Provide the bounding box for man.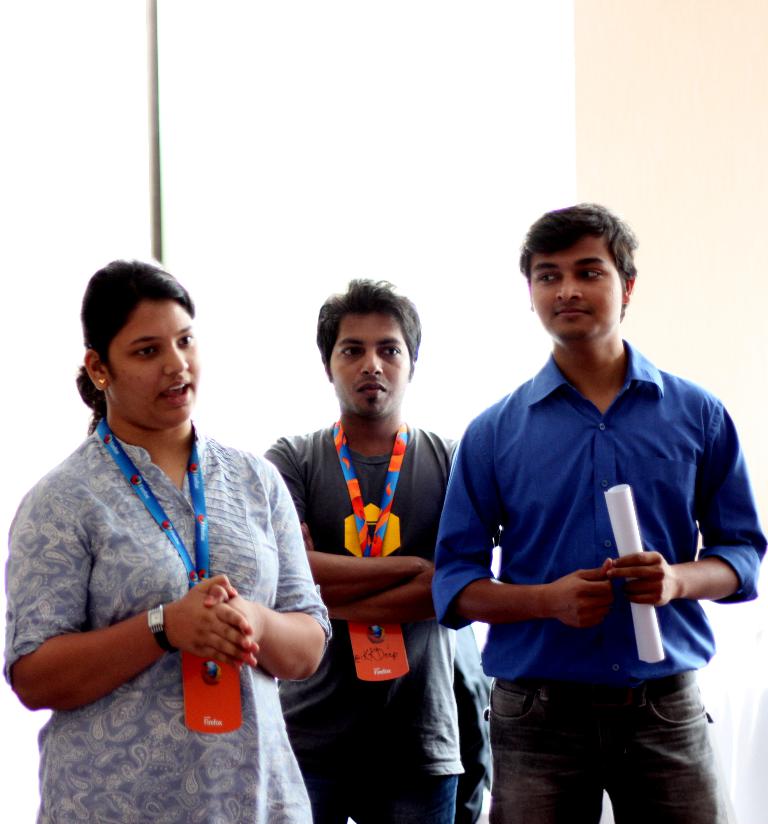
261 271 468 823.
